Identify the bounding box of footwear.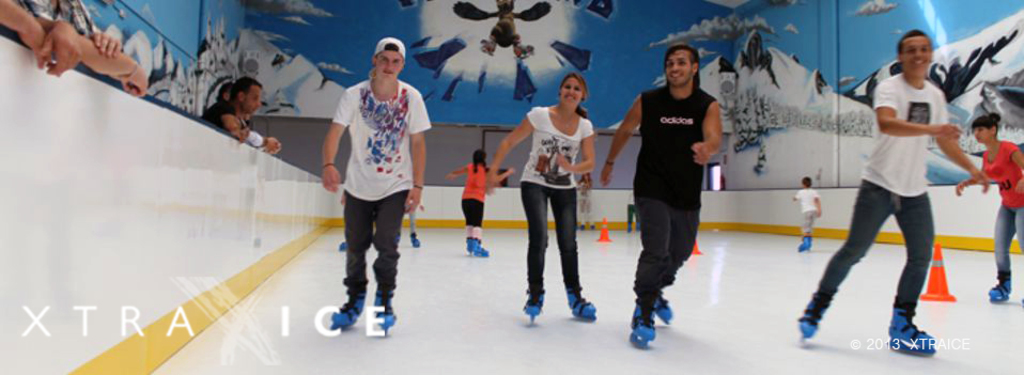
Rect(631, 299, 656, 347).
